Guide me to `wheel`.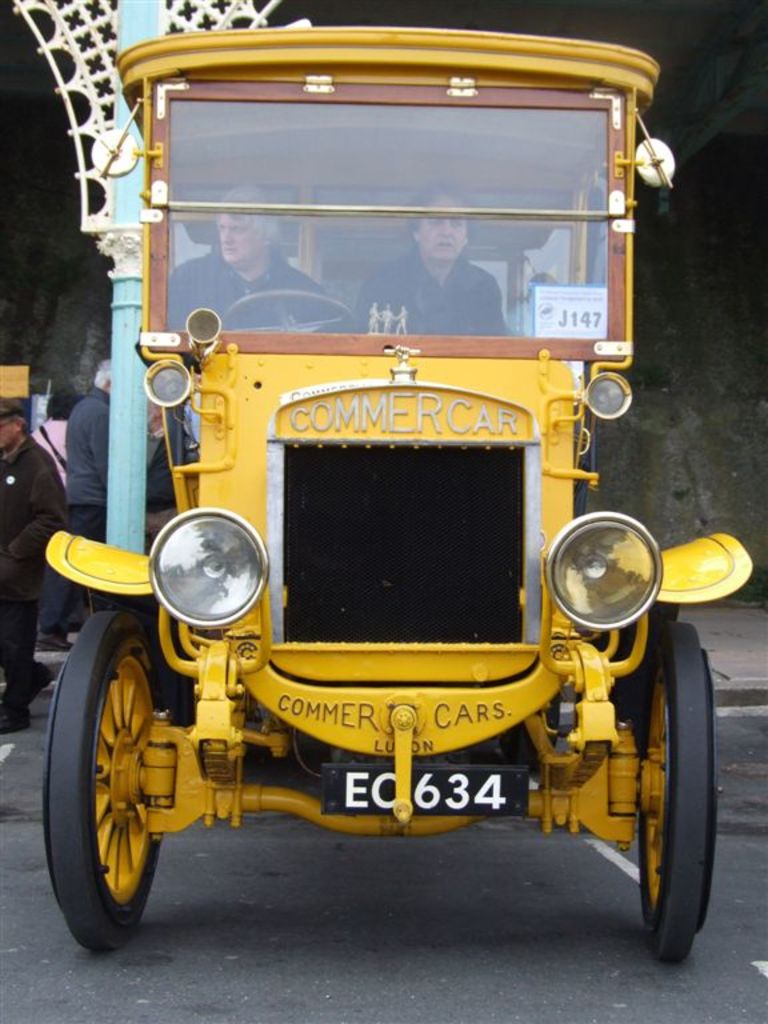
Guidance: 48, 617, 183, 936.
